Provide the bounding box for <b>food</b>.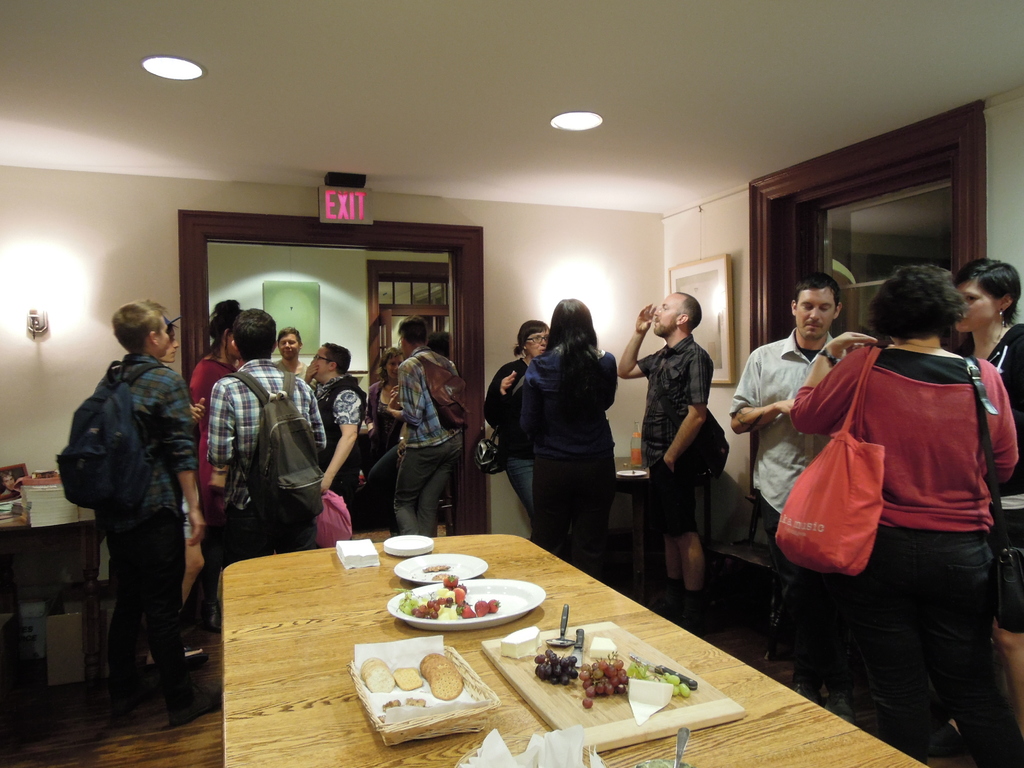
386/573/512/641.
